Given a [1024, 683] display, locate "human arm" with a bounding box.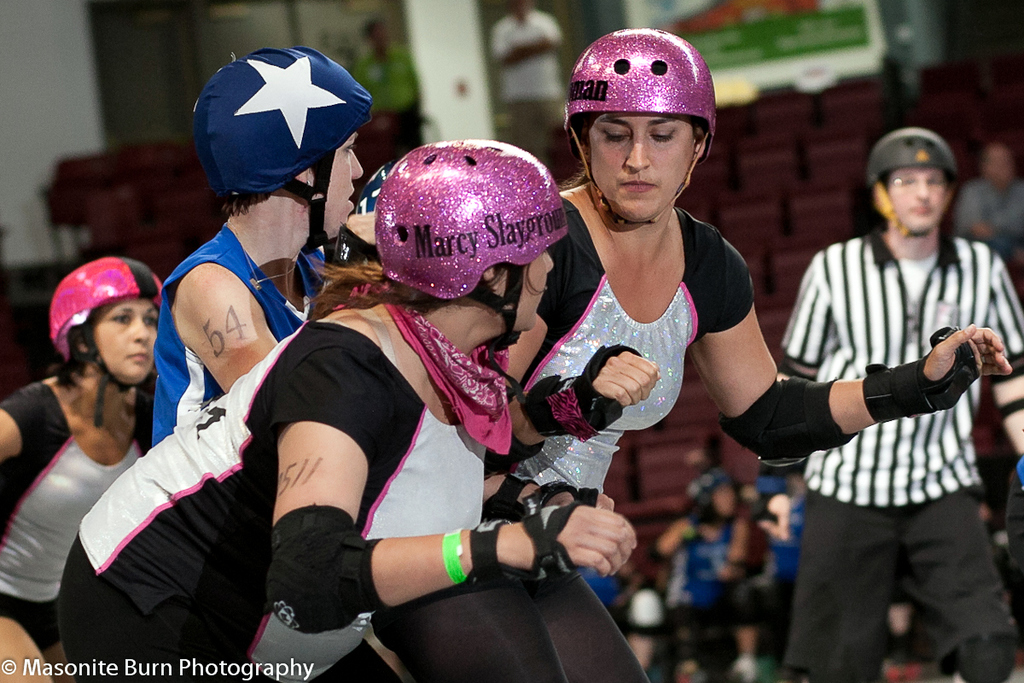
Located: bbox(685, 233, 1014, 472).
